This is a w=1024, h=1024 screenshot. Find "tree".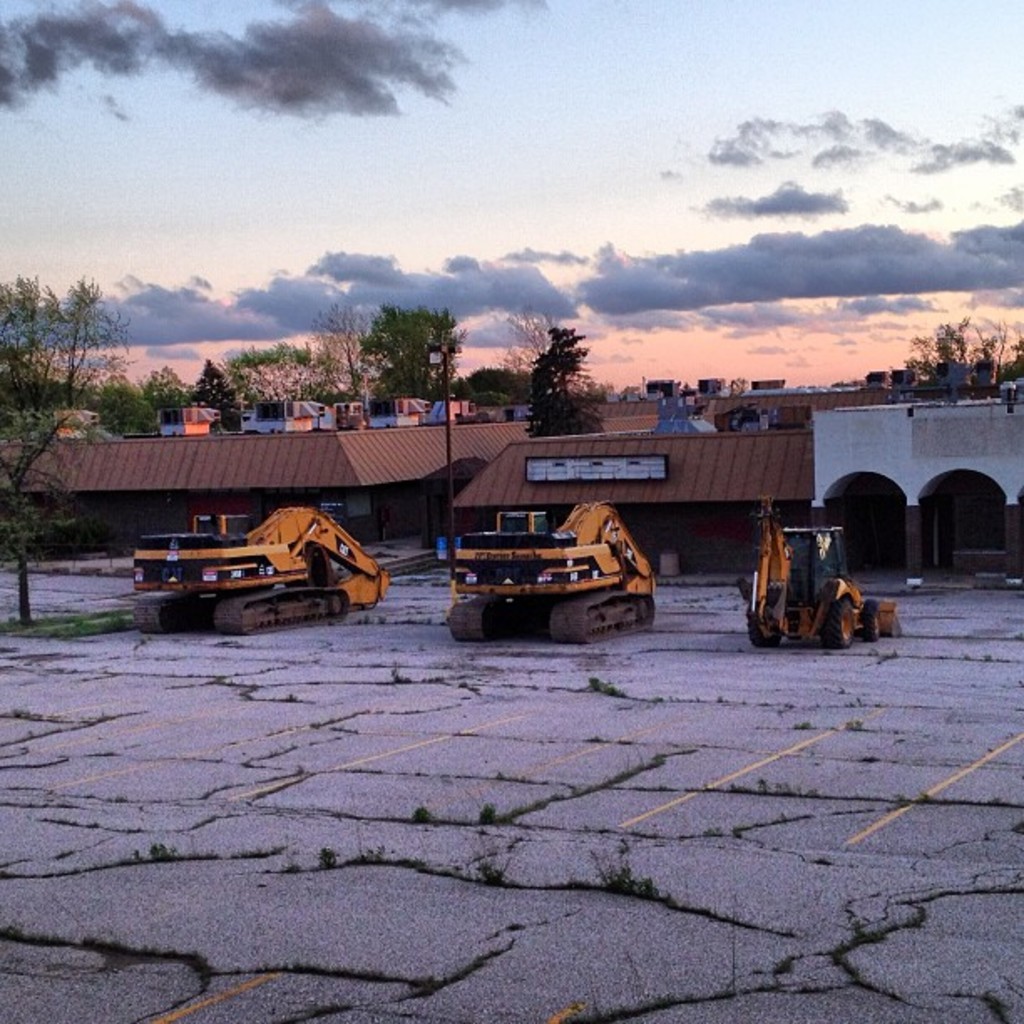
Bounding box: bbox=[0, 271, 139, 632].
